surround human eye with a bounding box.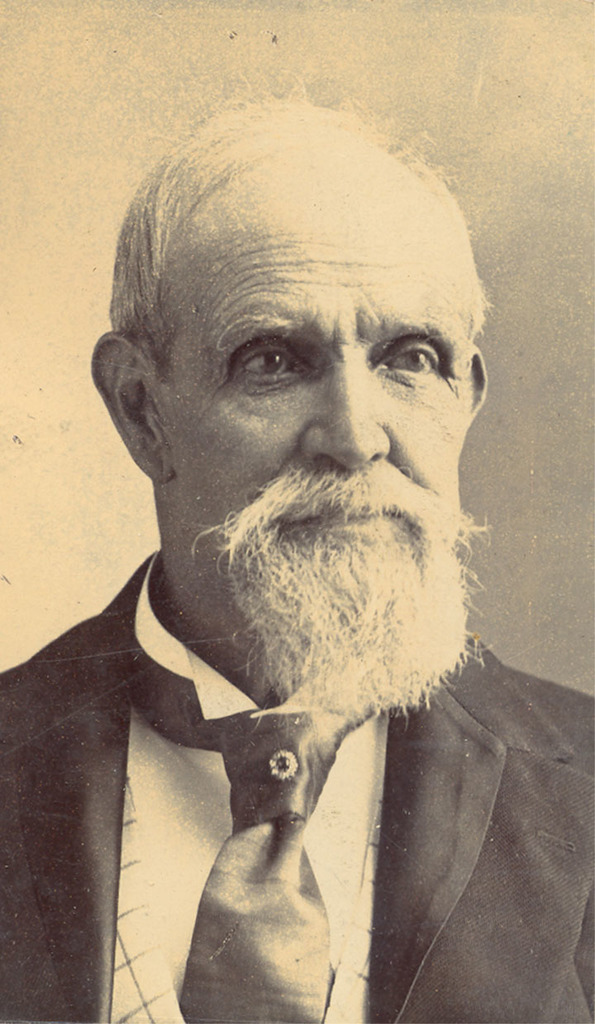
231 332 312 390.
